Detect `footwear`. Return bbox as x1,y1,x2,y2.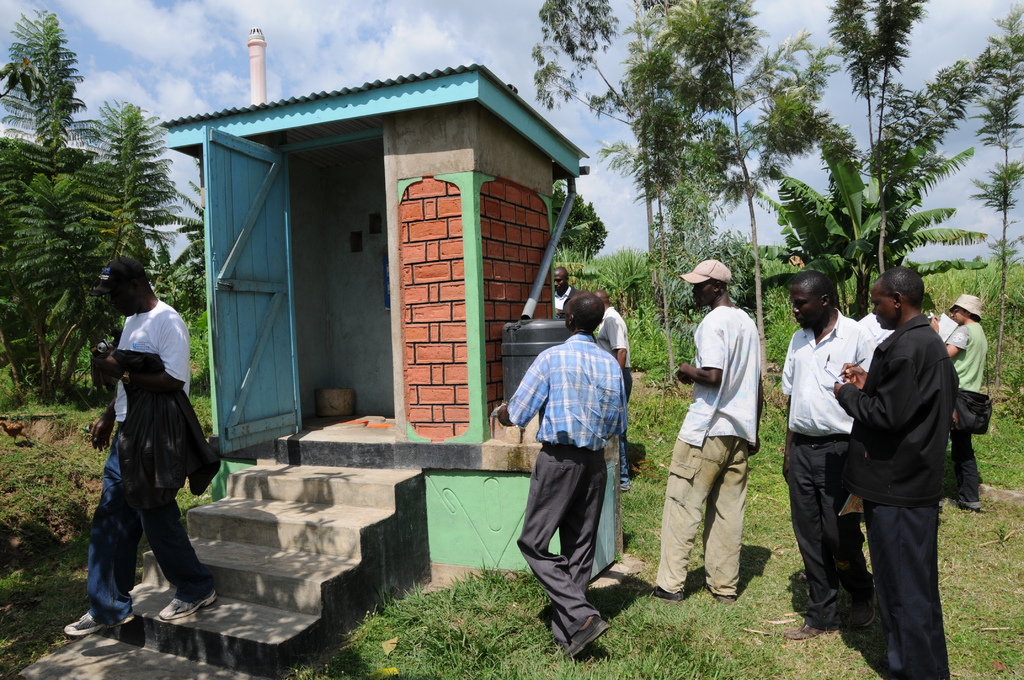
646,588,683,603.
